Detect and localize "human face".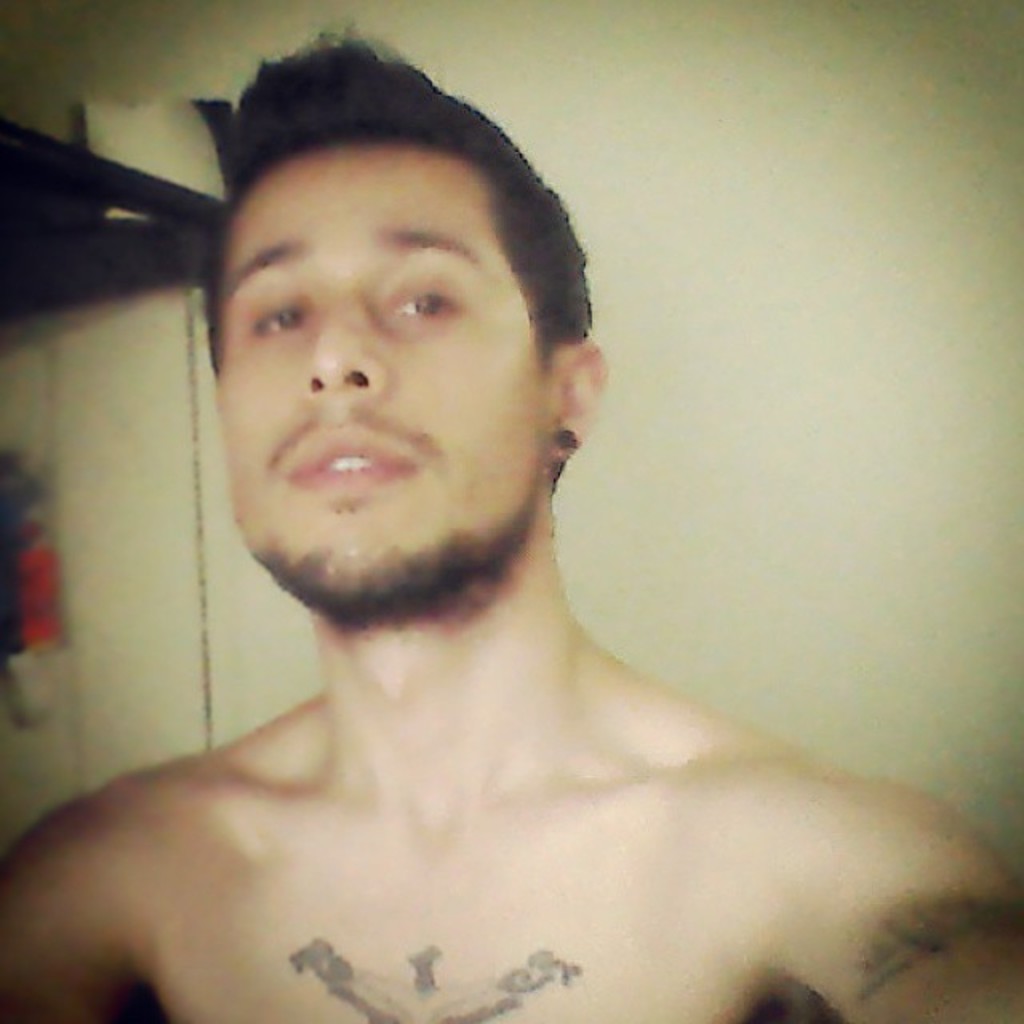
Localized at bbox=[214, 146, 544, 597].
